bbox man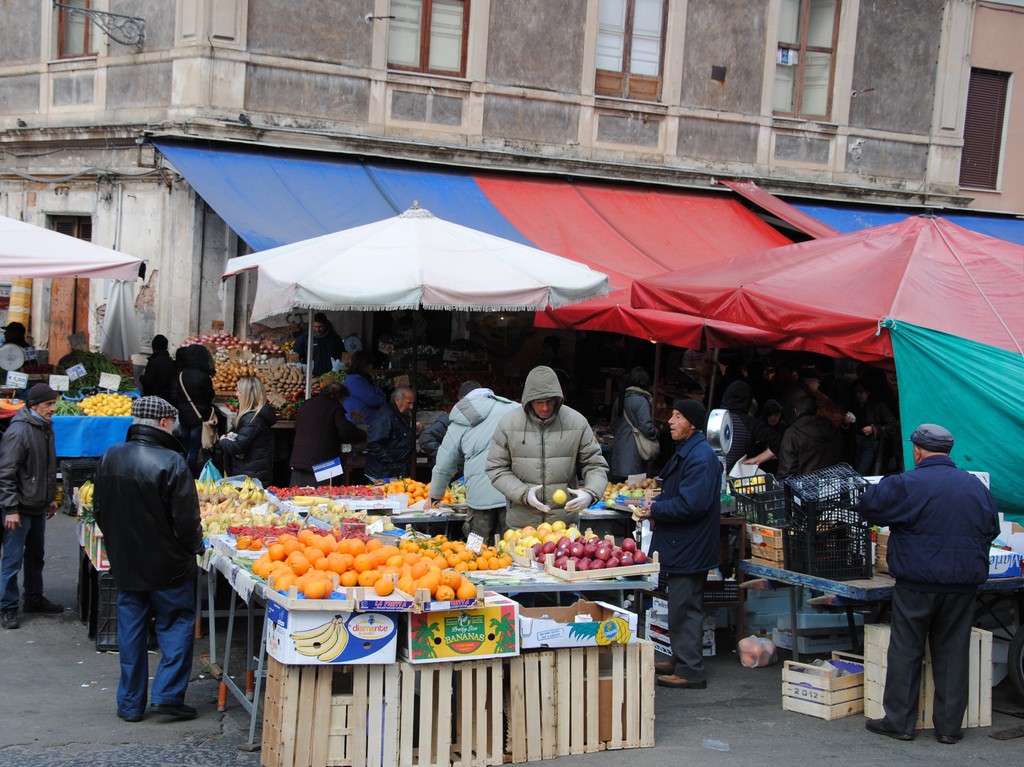
[x1=778, y1=388, x2=849, y2=474]
